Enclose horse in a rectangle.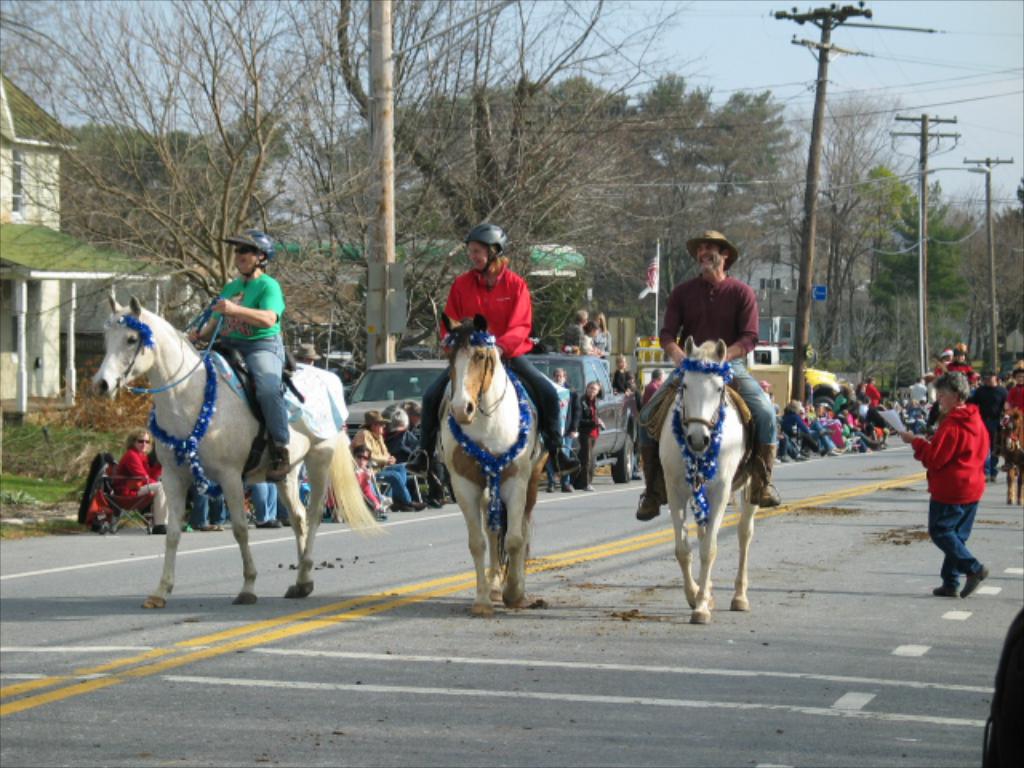
648/331/763/627.
